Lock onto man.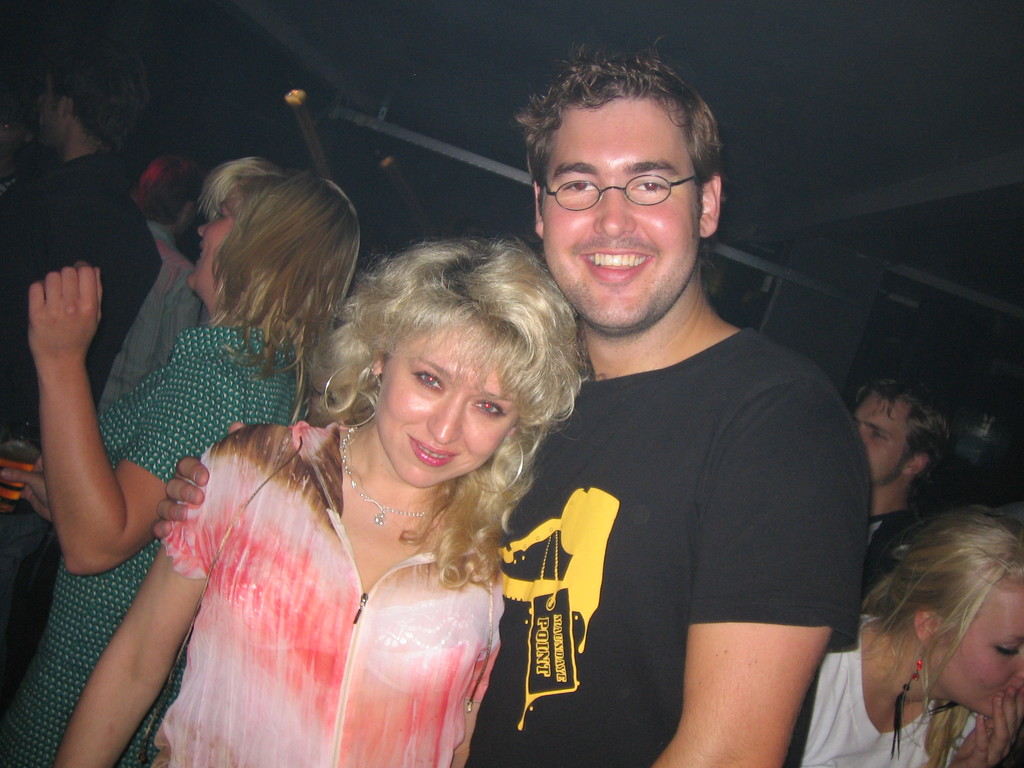
Locked: {"left": 92, "top": 150, "right": 199, "bottom": 422}.
